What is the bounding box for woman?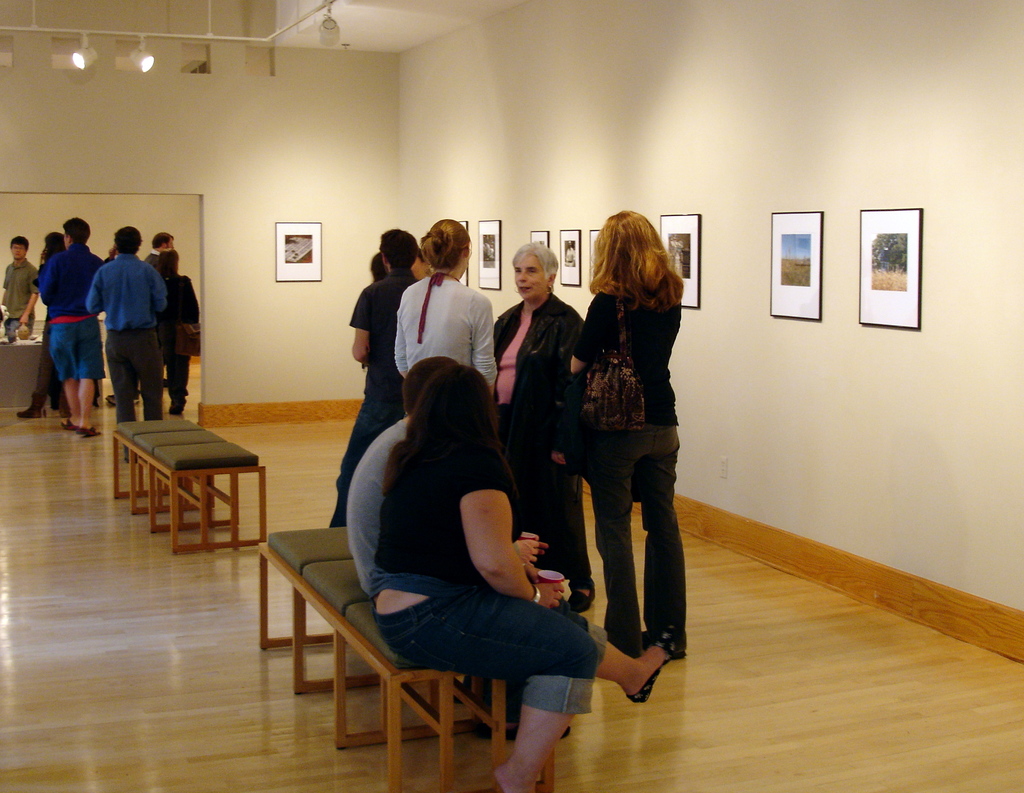
x1=488, y1=239, x2=601, y2=605.
